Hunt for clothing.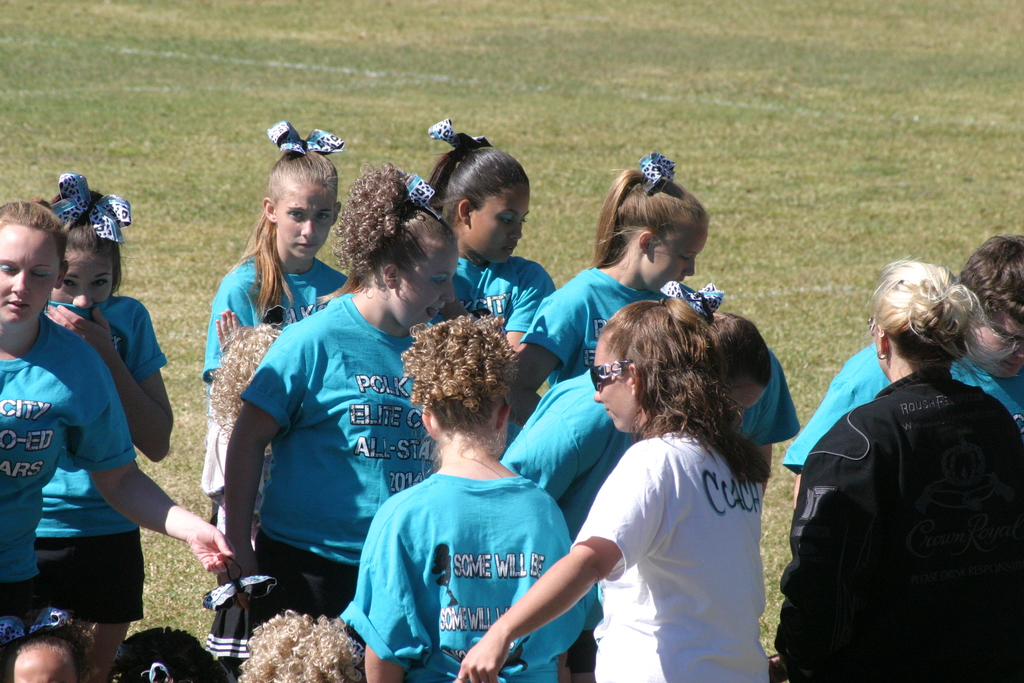
Hunted down at 46/292/164/618.
